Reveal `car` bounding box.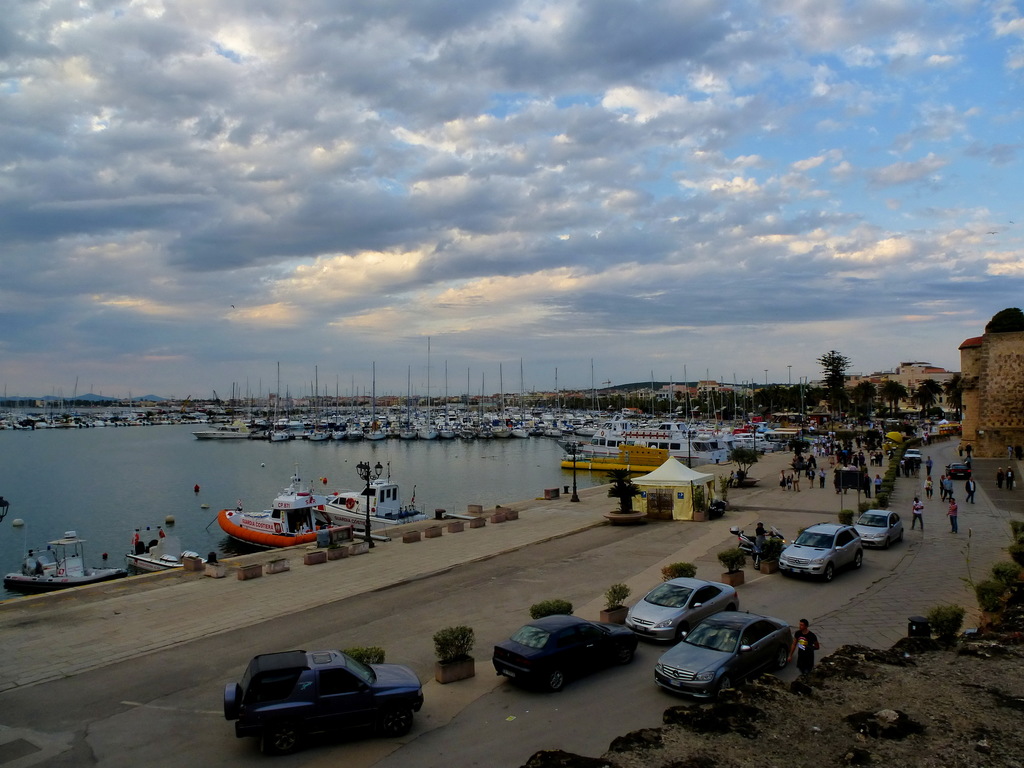
Revealed: bbox(222, 648, 424, 755).
